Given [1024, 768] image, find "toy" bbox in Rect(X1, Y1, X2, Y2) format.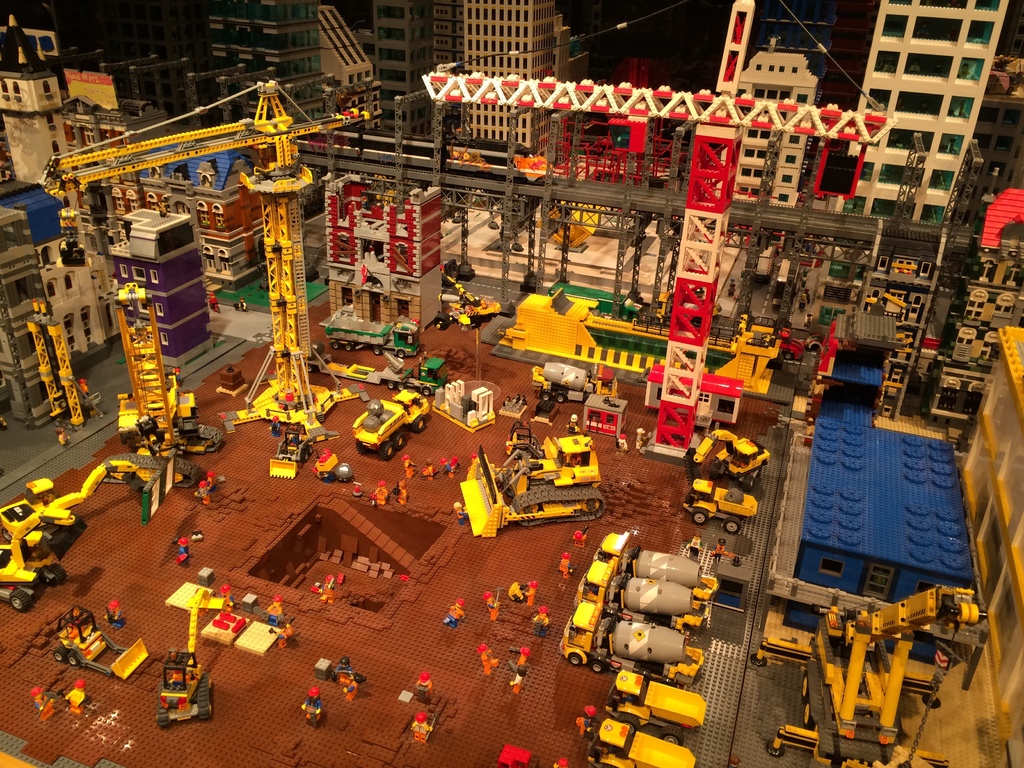
Rect(62, 673, 92, 714).
